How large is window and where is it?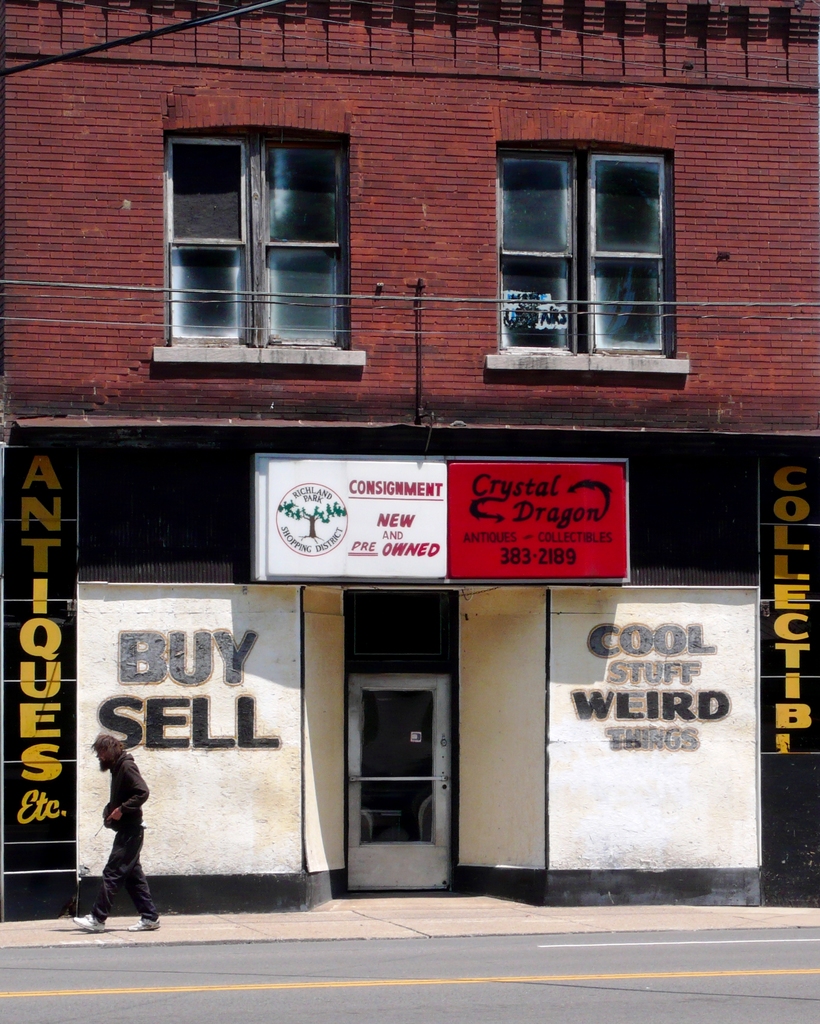
Bounding box: left=482, top=110, right=682, bottom=357.
